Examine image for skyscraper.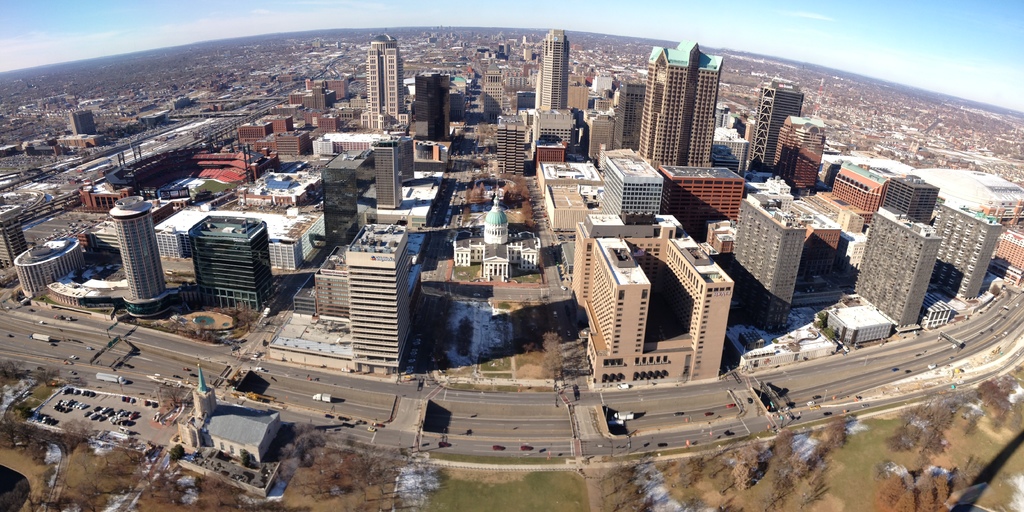
Examination result: 602,148,662,225.
